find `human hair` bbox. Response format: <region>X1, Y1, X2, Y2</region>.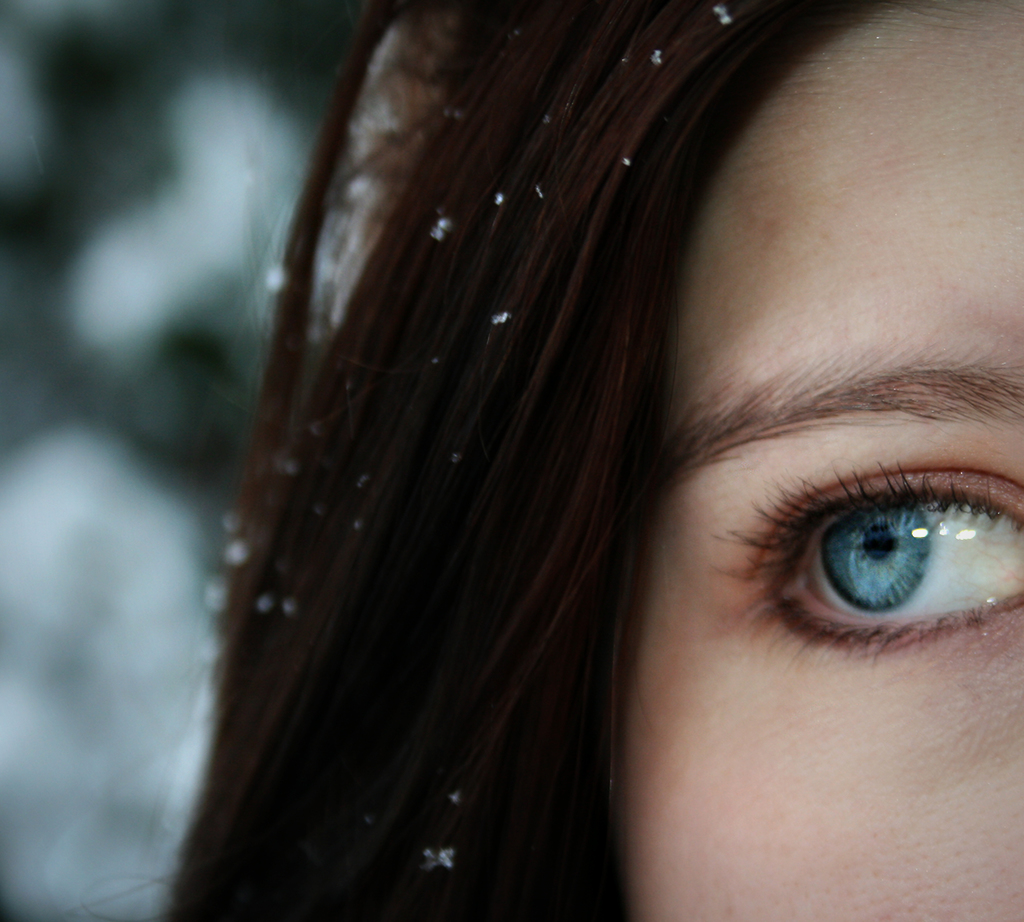
<region>154, 0, 1023, 921</region>.
